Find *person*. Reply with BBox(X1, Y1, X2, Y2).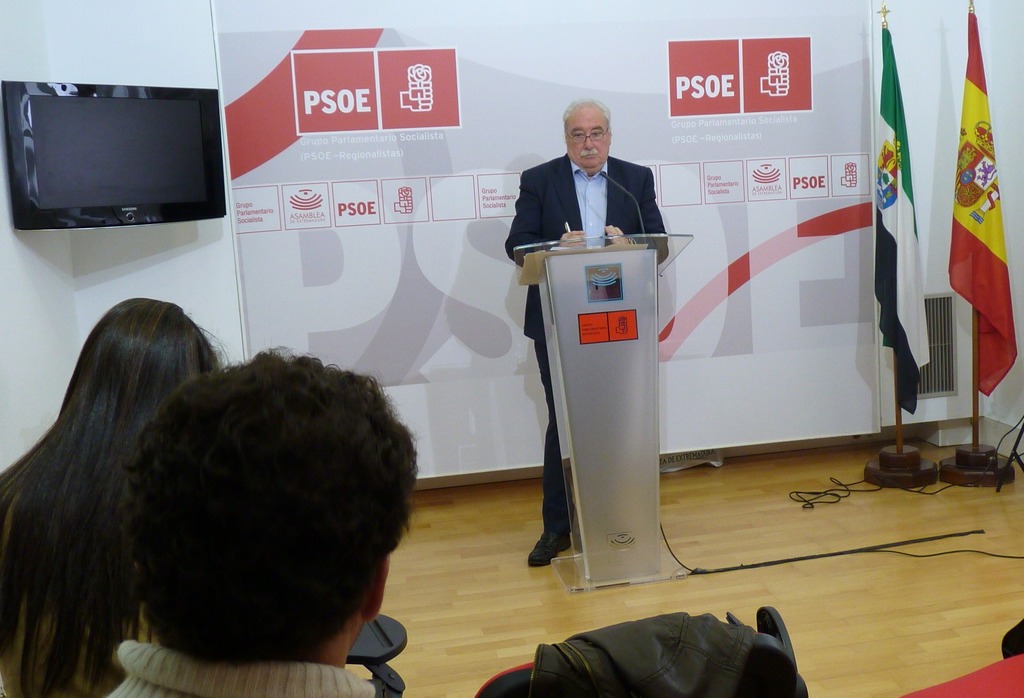
BBox(515, 135, 678, 503).
